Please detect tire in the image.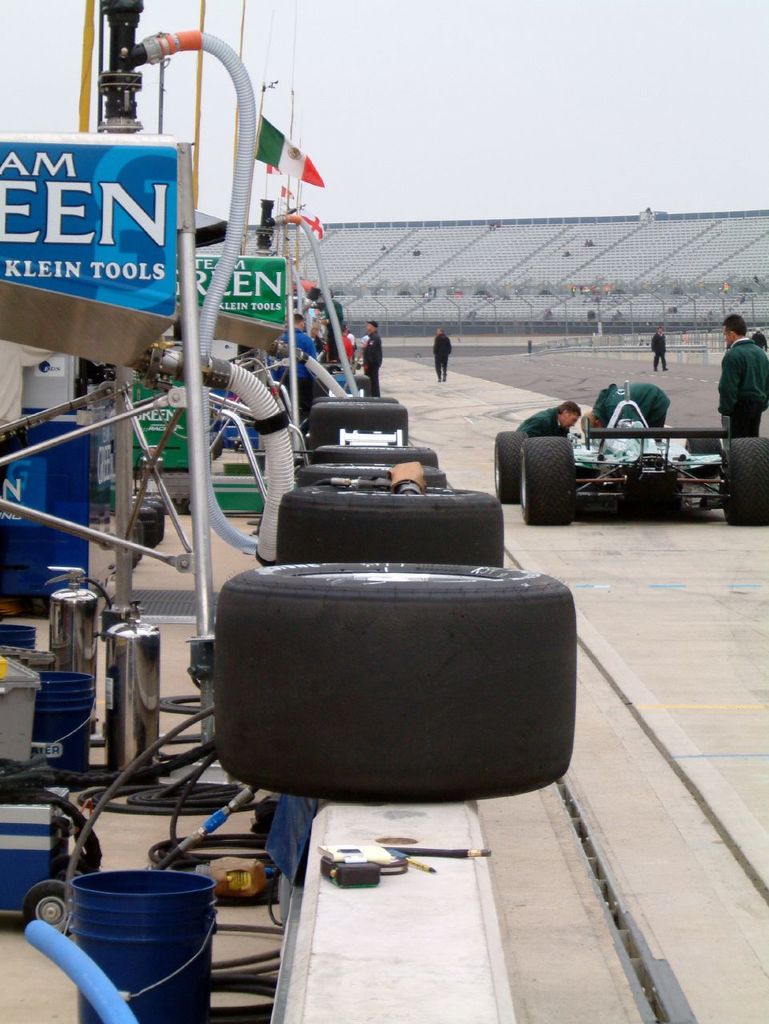
crop(684, 433, 721, 462).
